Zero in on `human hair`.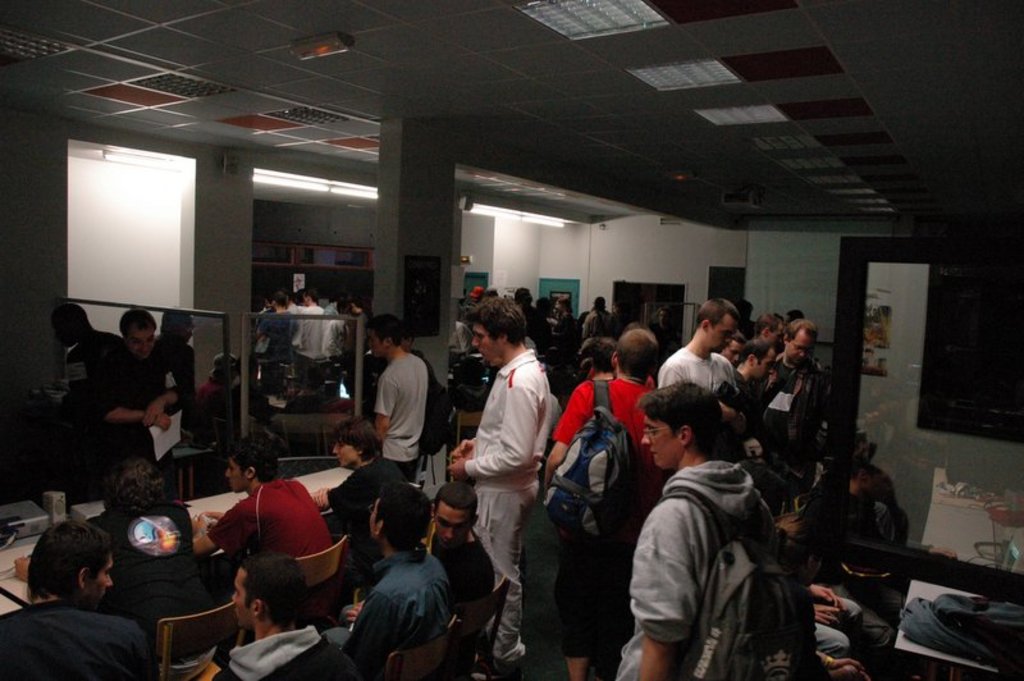
Zeroed in: [754, 315, 783, 335].
